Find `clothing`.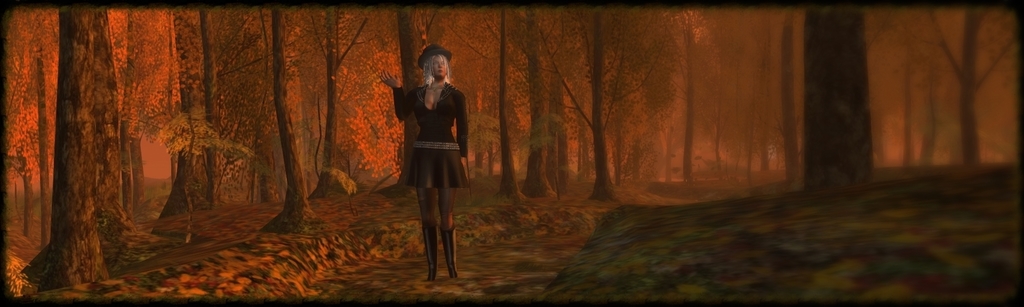
Rect(396, 67, 467, 222).
